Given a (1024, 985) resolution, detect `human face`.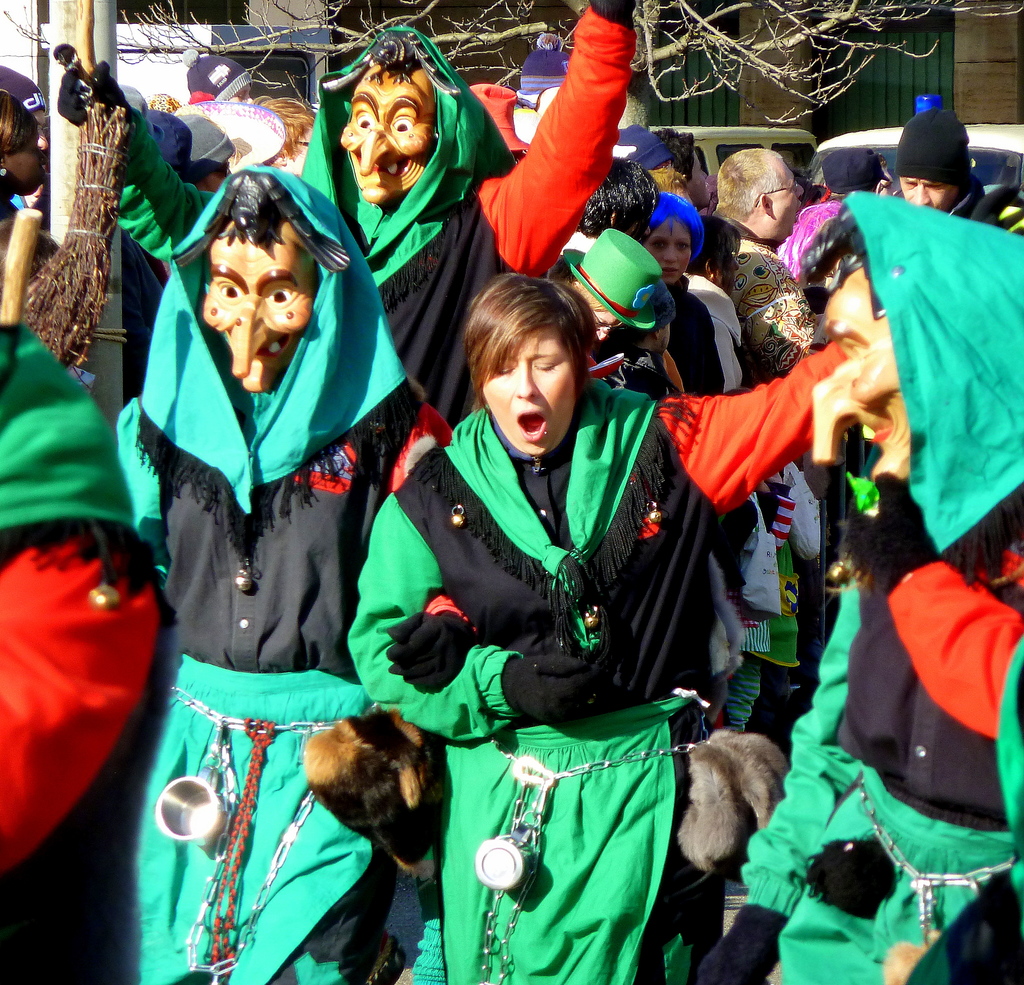
box=[772, 161, 804, 233].
